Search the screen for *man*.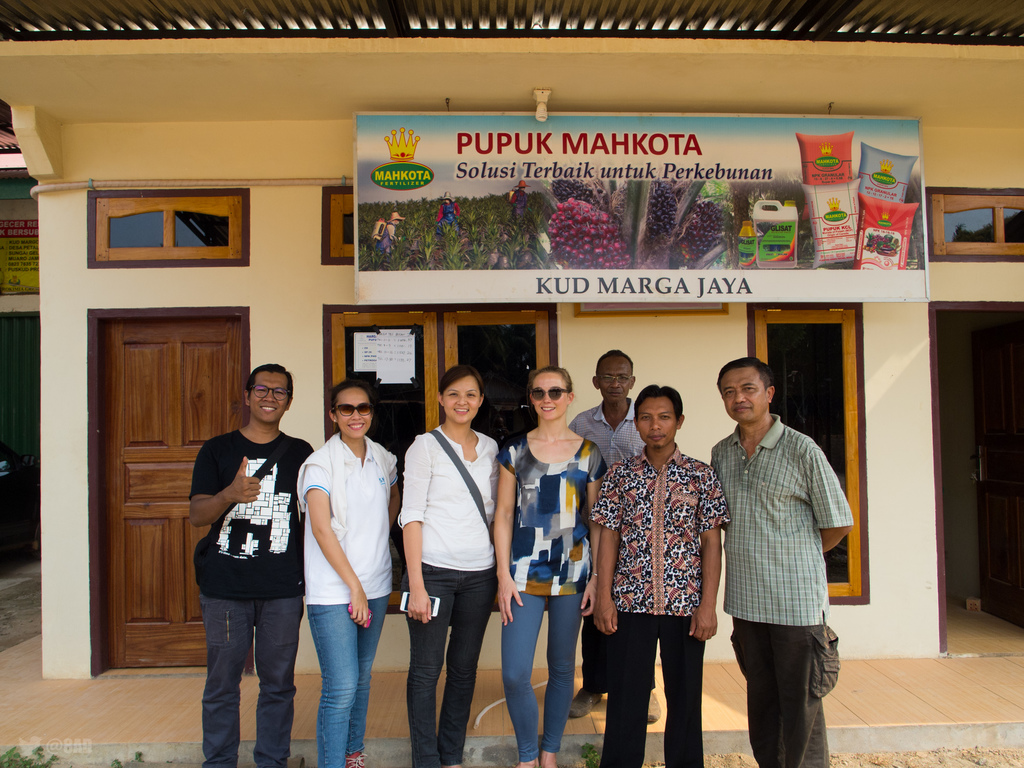
Found at bbox=[186, 364, 313, 767].
